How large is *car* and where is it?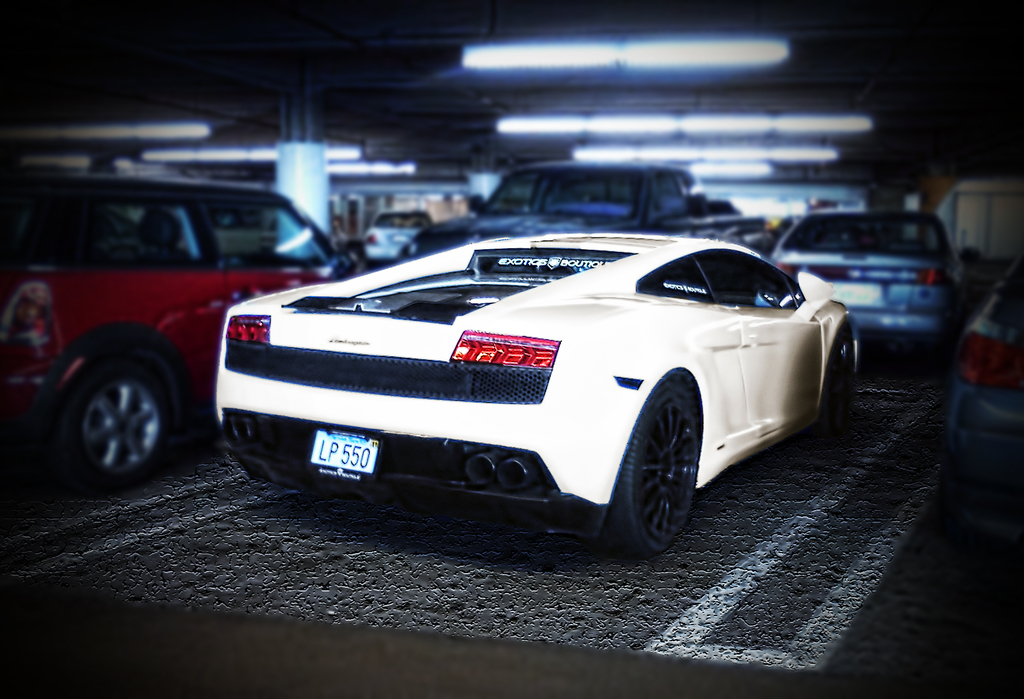
Bounding box: 944/256/1023/496.
